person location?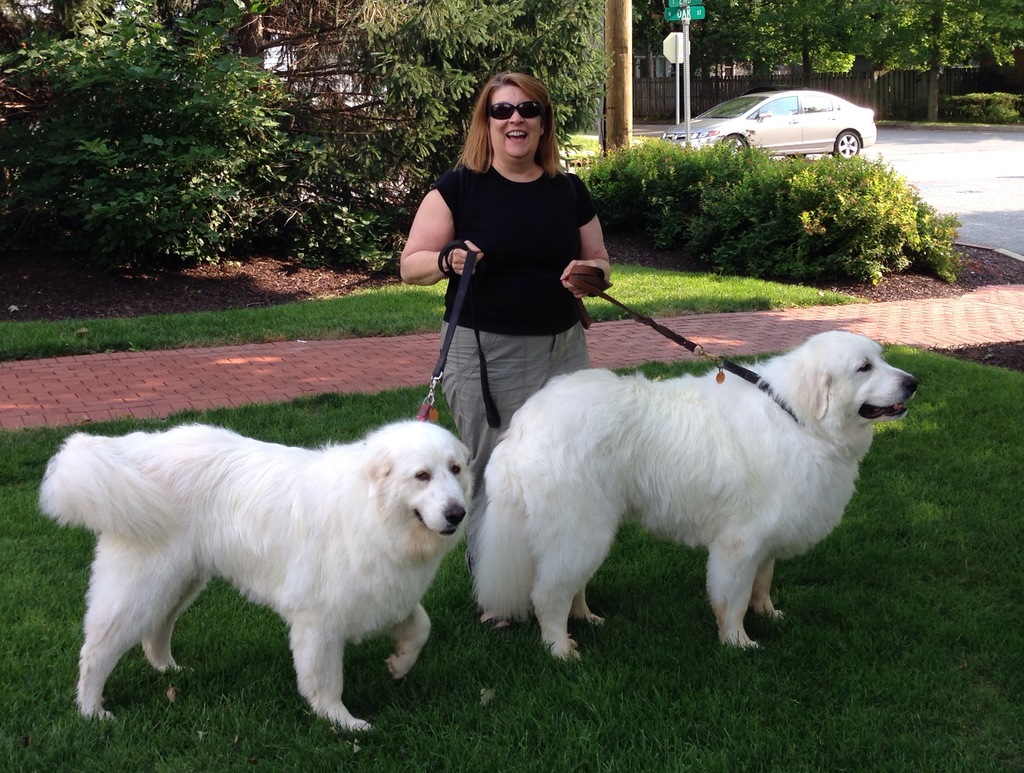
select_region(401, 73, 622, 464)
